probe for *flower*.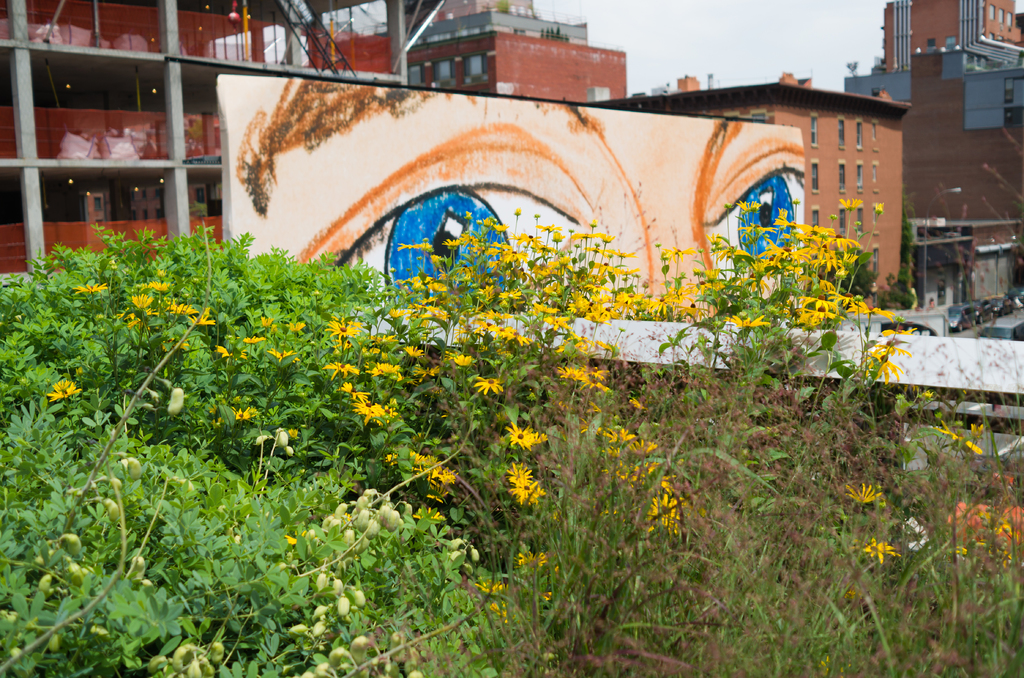
Probe result: (858, 538, 902, 566).
